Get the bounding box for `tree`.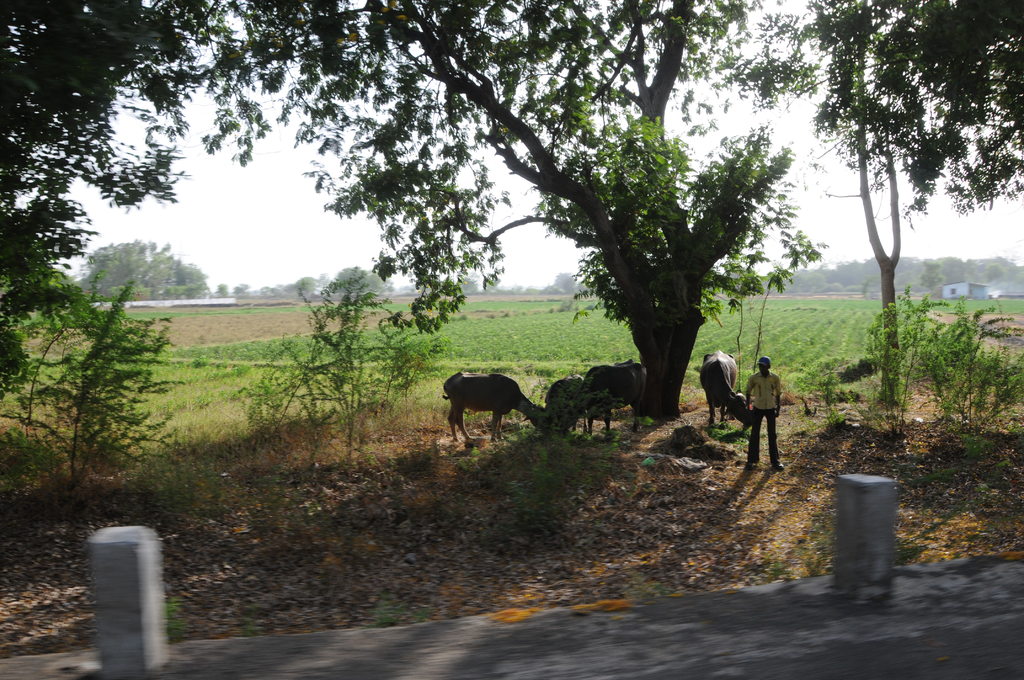
(left=325, top=261, right=394, bottom=300).
